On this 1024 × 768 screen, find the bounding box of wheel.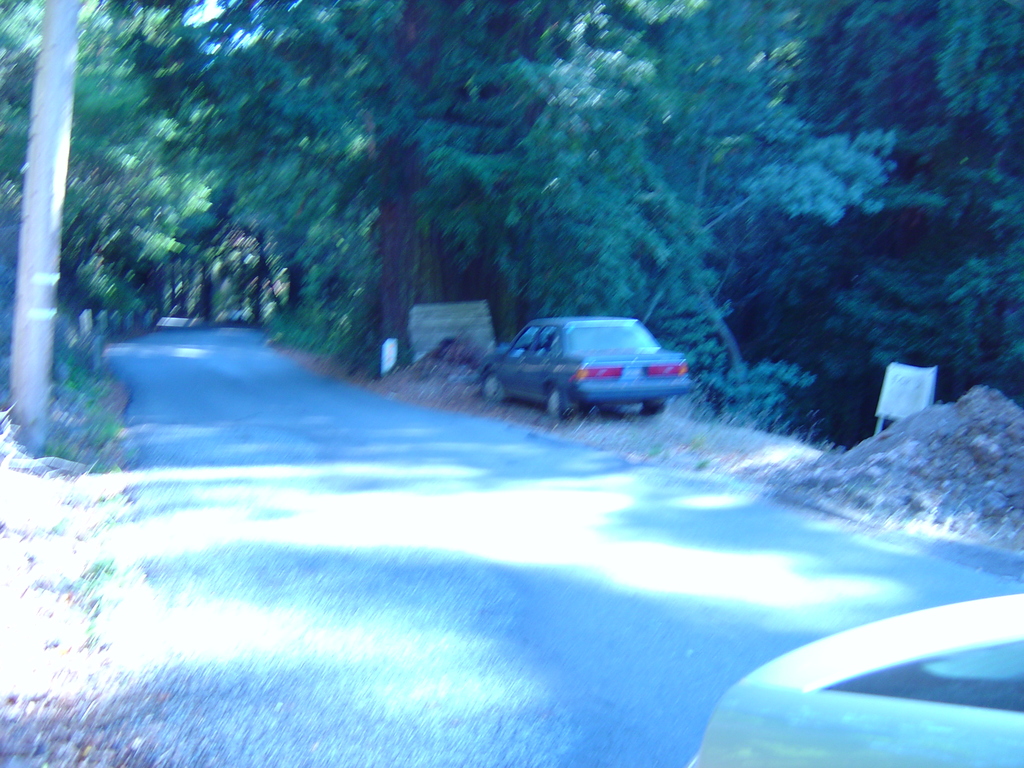
Bounding box: [left=640, top=406, right=671, bottom=419].
